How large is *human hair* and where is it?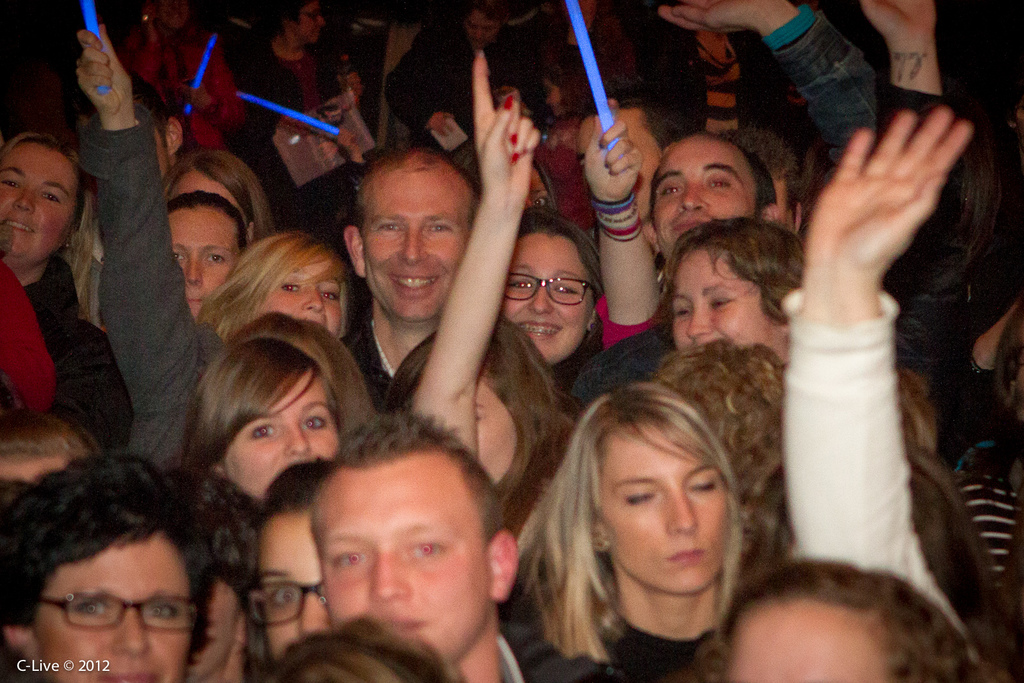
Bounding box: [left=541, top=360, right=785, bottom=652].
